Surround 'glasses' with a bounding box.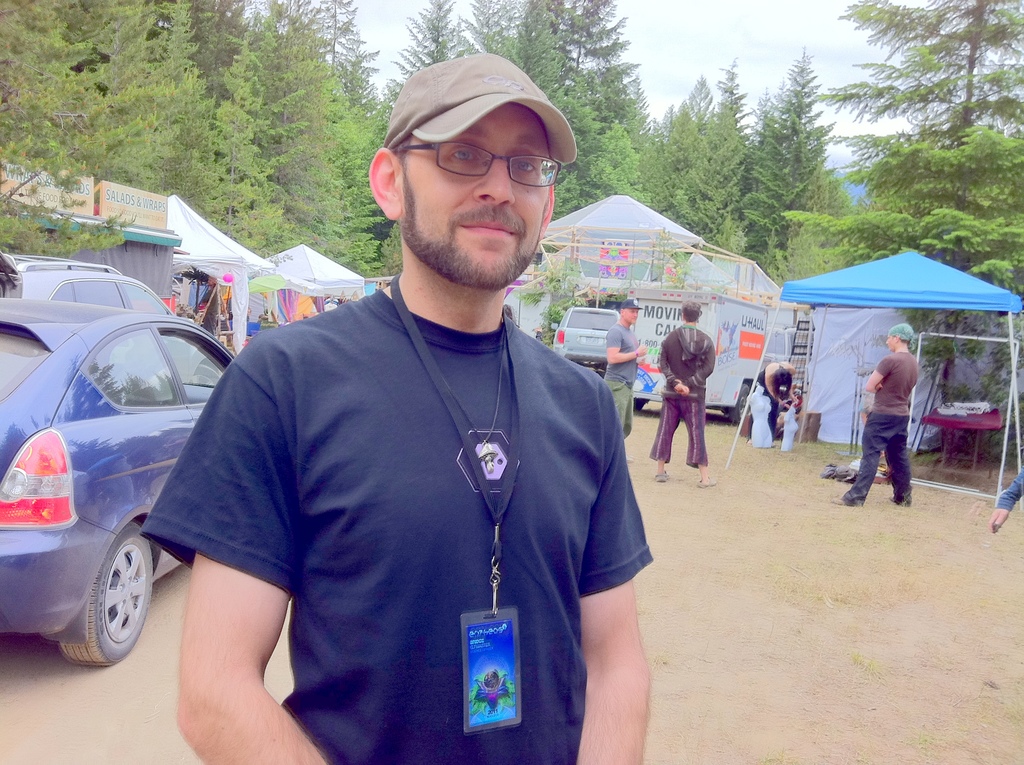
rect(389, 144, 566, 186).
